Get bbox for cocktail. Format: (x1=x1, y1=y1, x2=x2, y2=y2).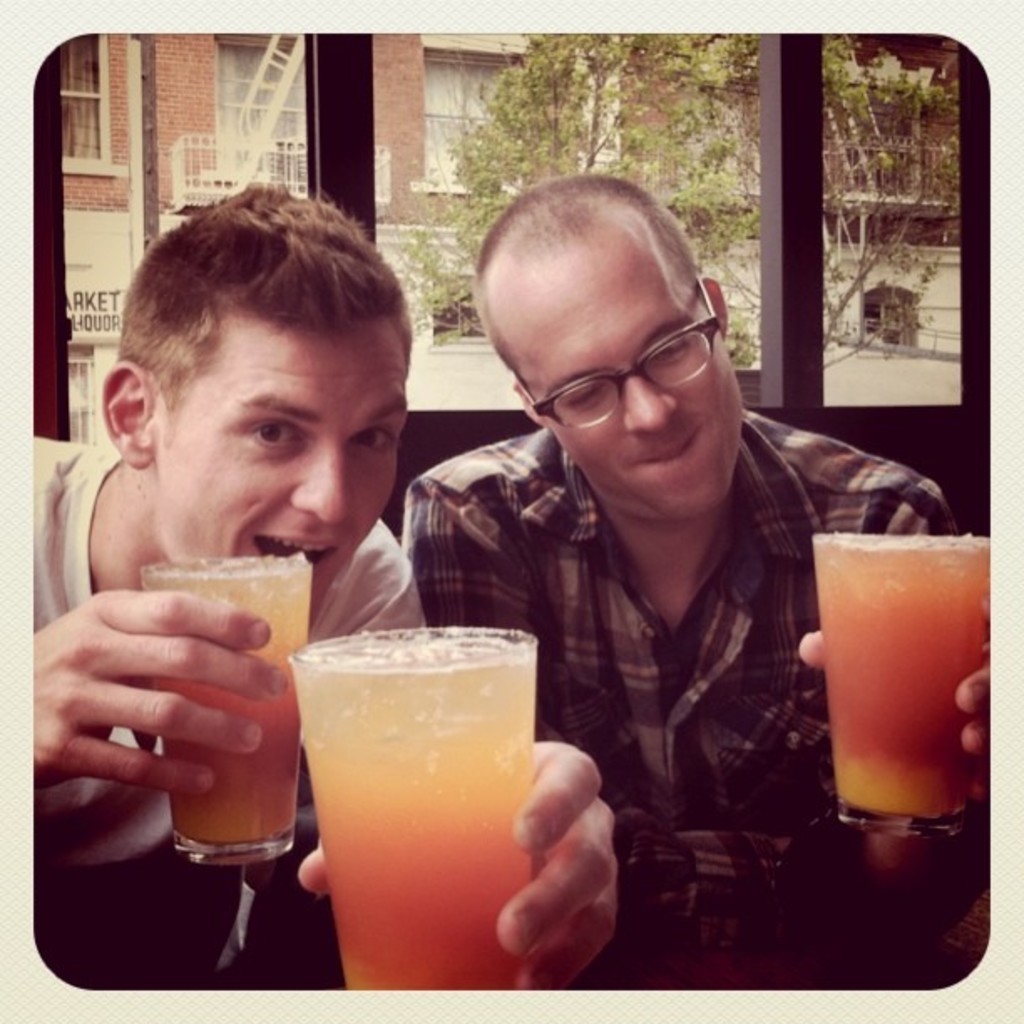
(x1=288, y1=622, x2=535, y2=994).
